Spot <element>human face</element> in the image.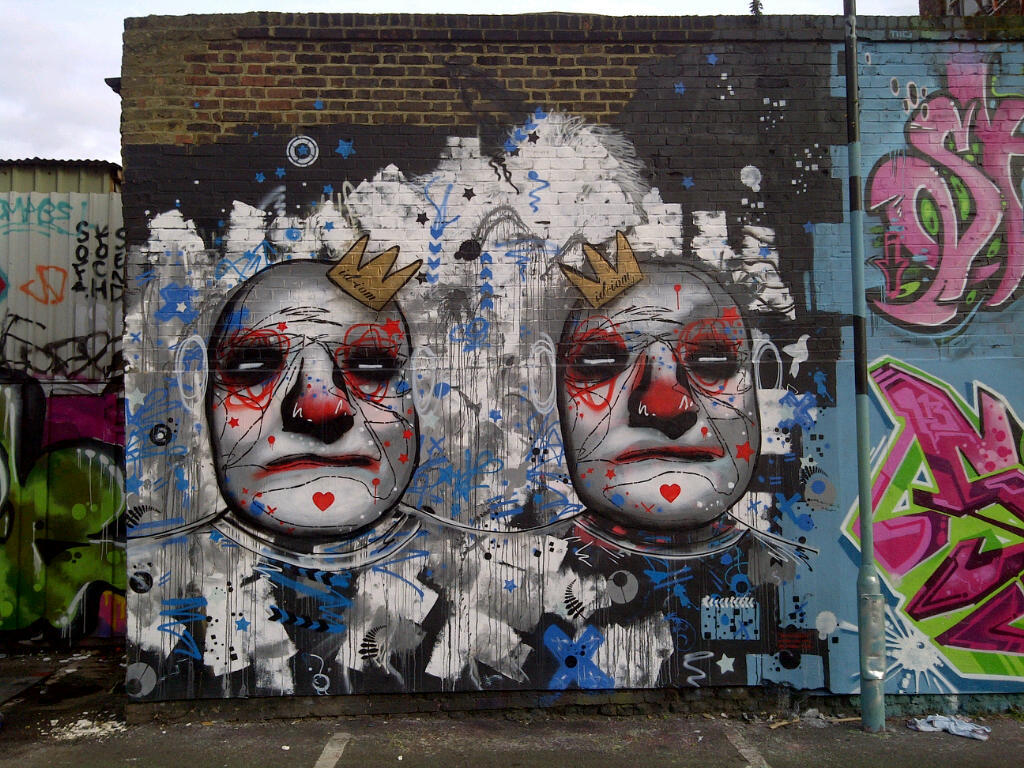
<element>human face</element> found at l=557, t=259, r=759, b=531.
